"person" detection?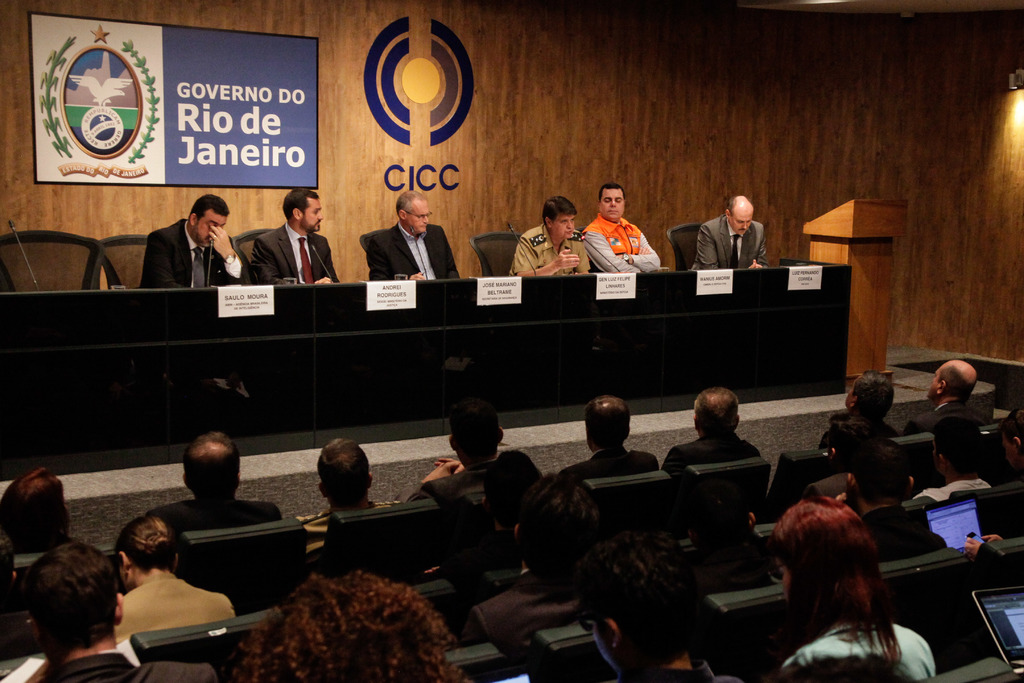
select_region(116, 516, 235, 644)
